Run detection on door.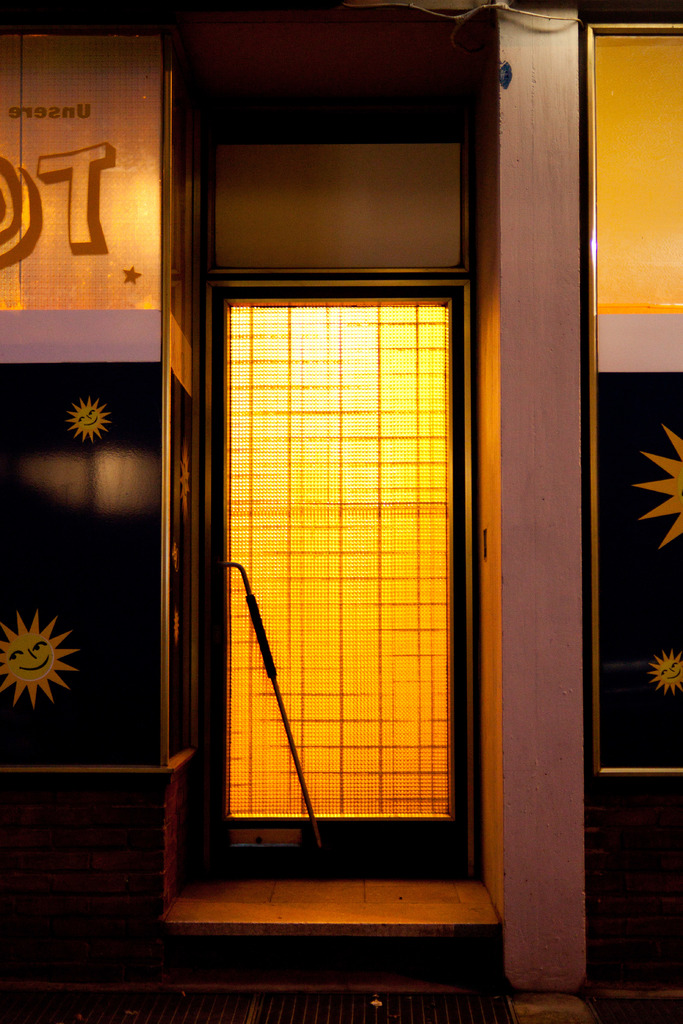
Result: Rect(210, 279, 468, 881).
